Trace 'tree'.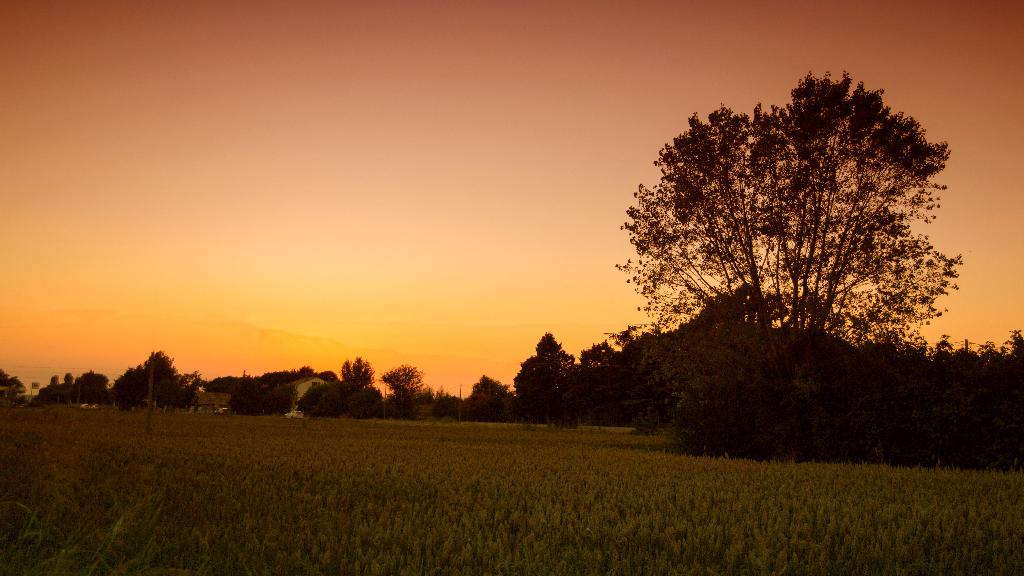
Traced to Rect(941, 321, 1023, 465).
